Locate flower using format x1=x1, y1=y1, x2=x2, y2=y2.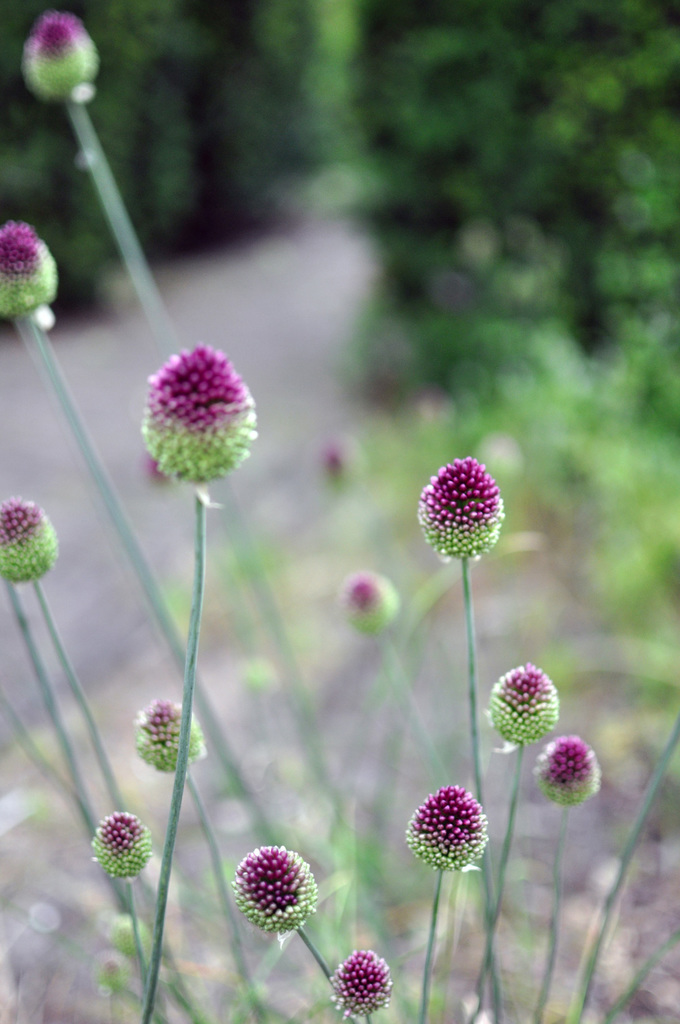
x1=343, y1=575, x2=391, y2=642.
